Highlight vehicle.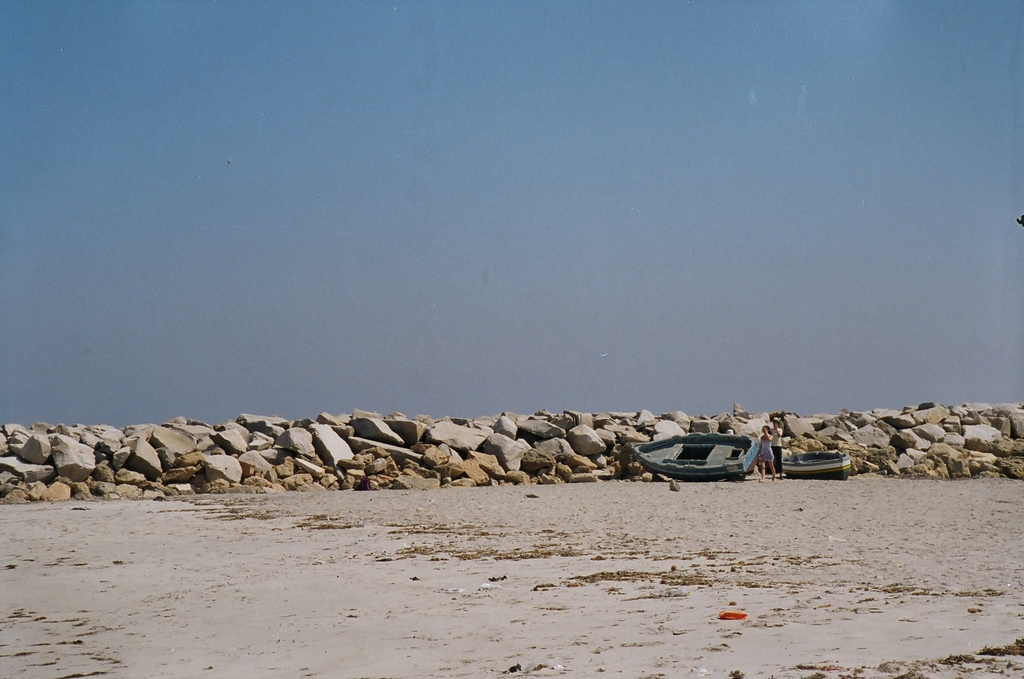
Highlighted region: bbox=[785, 447, 852, 481].
